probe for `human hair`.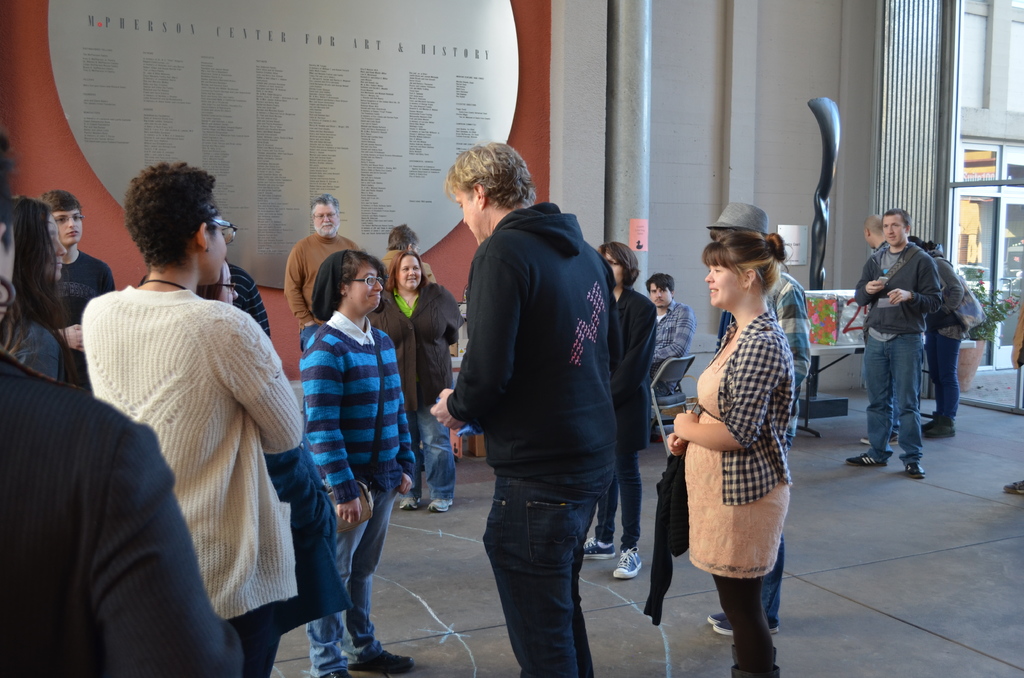
Probe result: 341, 249, 388, 293.
